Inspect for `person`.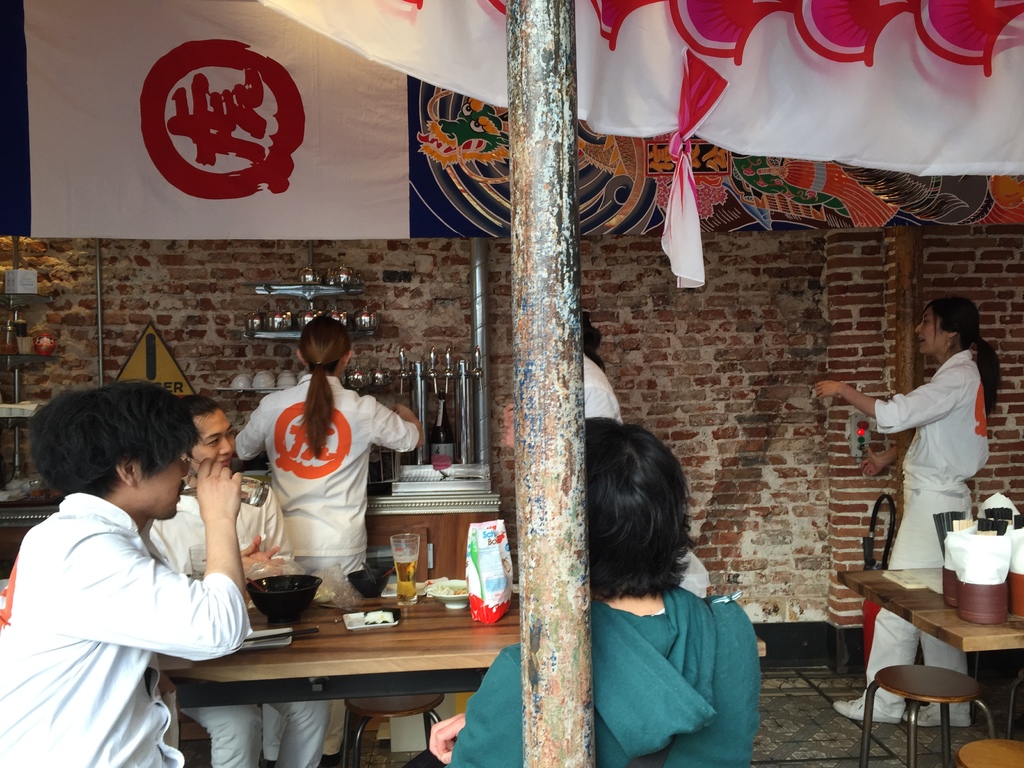
Inspection: locate(0, 383, 252, 767).
